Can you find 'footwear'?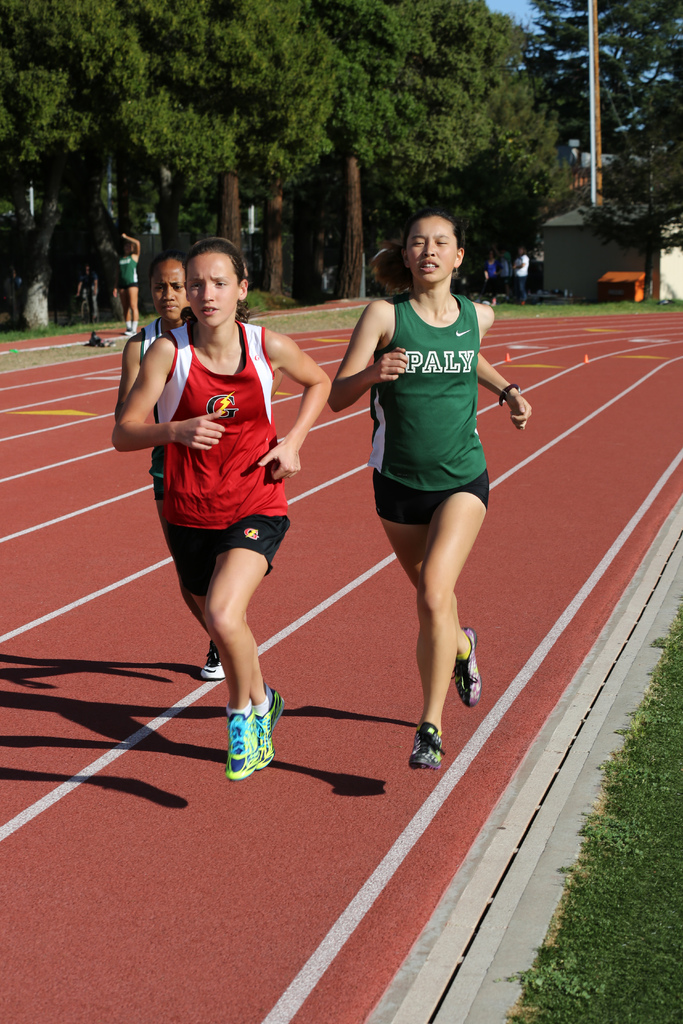
Yes, bounding box: 402,714,451,779.
